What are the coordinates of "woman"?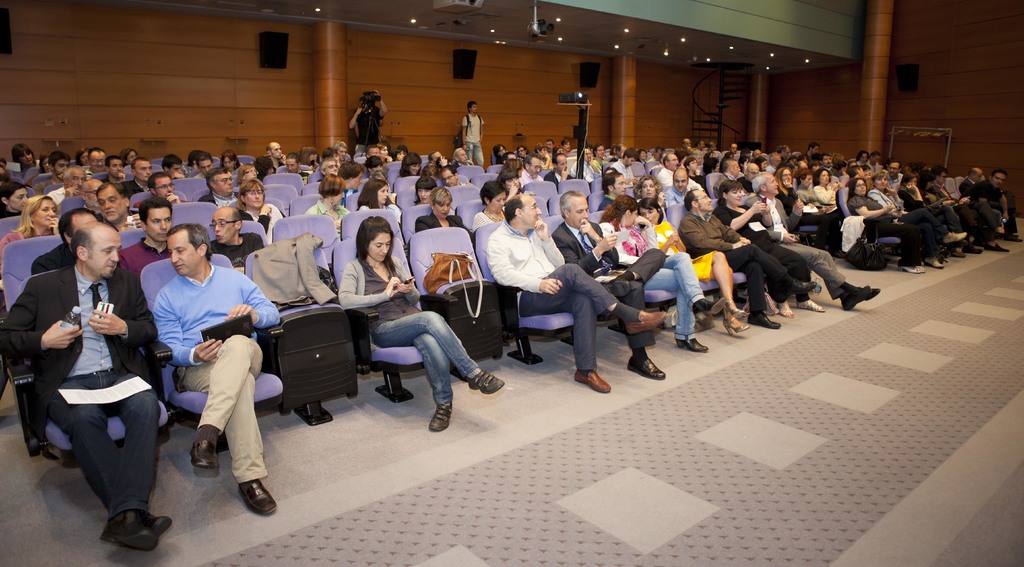
l=809, t=155, r=820, b=170.
